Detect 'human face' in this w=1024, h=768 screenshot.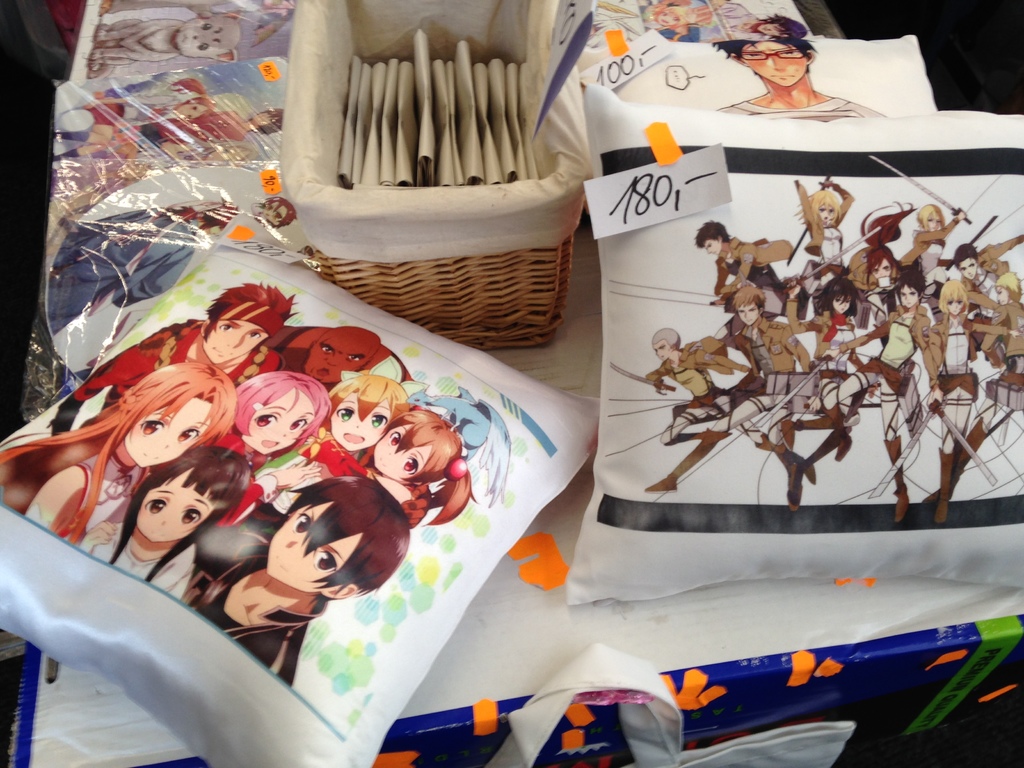
Detection: {"left": 994, "top": 290, "right": 1009, "bottom": 305}.
